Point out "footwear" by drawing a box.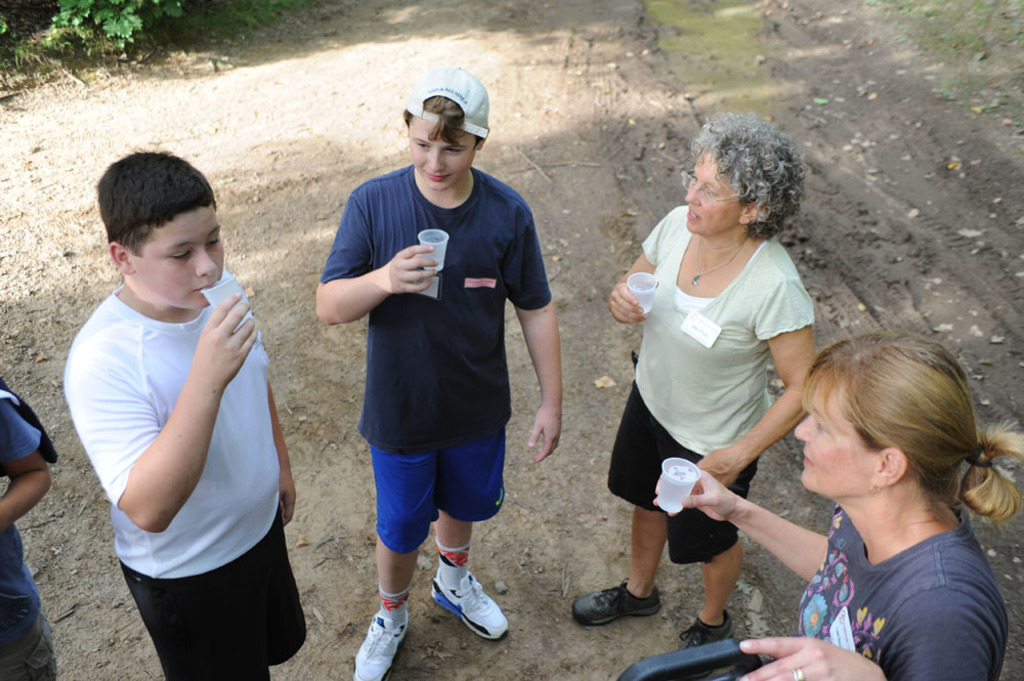
box=[675, 608, 732, 644].
